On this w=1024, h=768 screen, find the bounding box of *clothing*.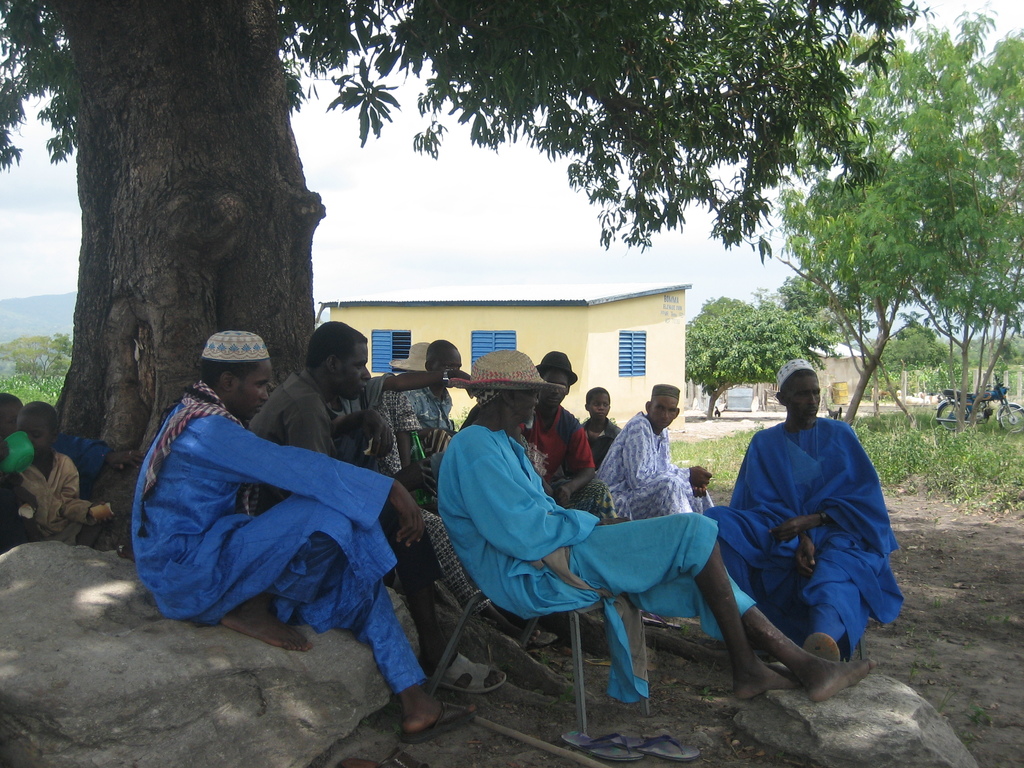
Bounding box: detection(15, 456, 92, 542).
